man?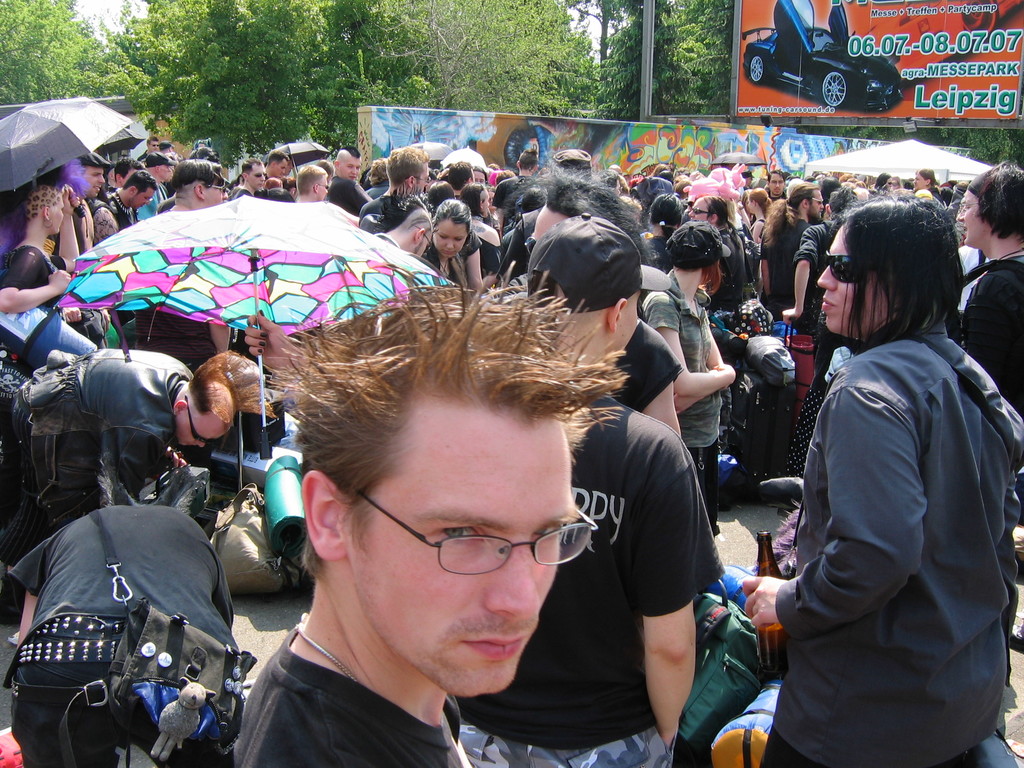
l=17, t=344, r=236, b=535
